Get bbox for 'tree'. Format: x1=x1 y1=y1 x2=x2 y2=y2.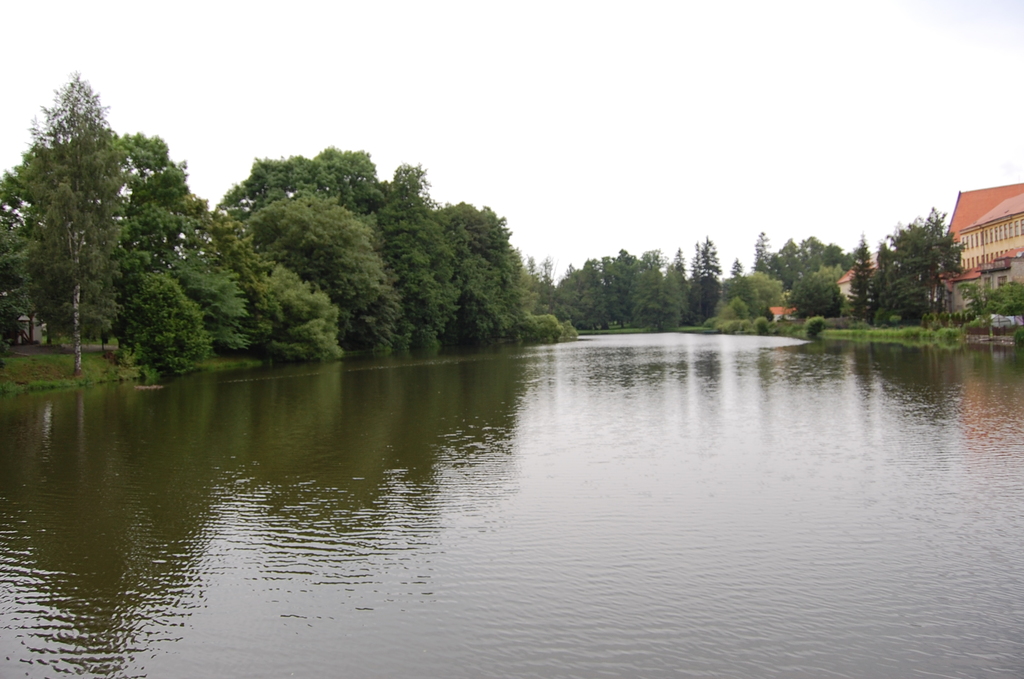
x1=244 y1=154 x2=426 y2=341.
